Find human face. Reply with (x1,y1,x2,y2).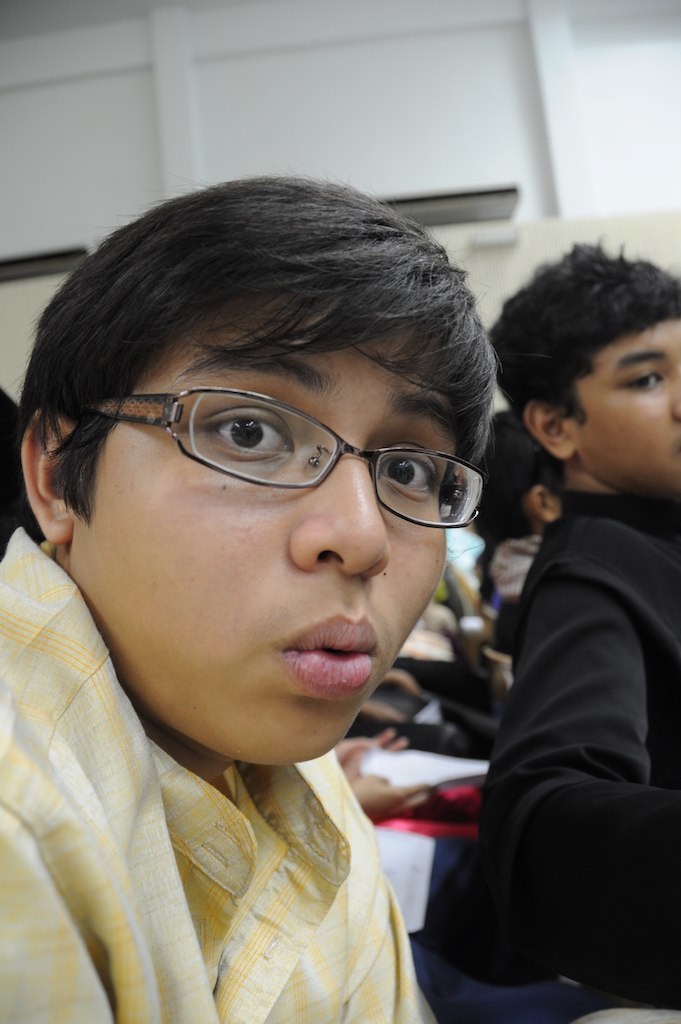
(577,318,680,494).
